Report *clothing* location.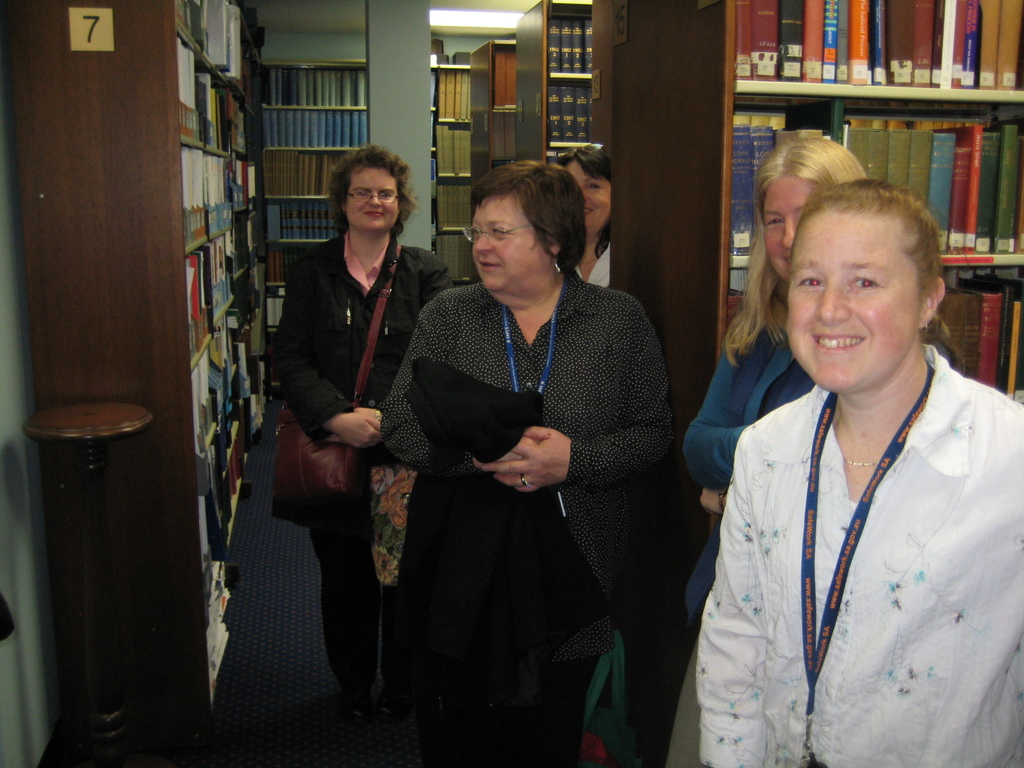
Report: (left=573, top=241, right=614, bottom=294).
